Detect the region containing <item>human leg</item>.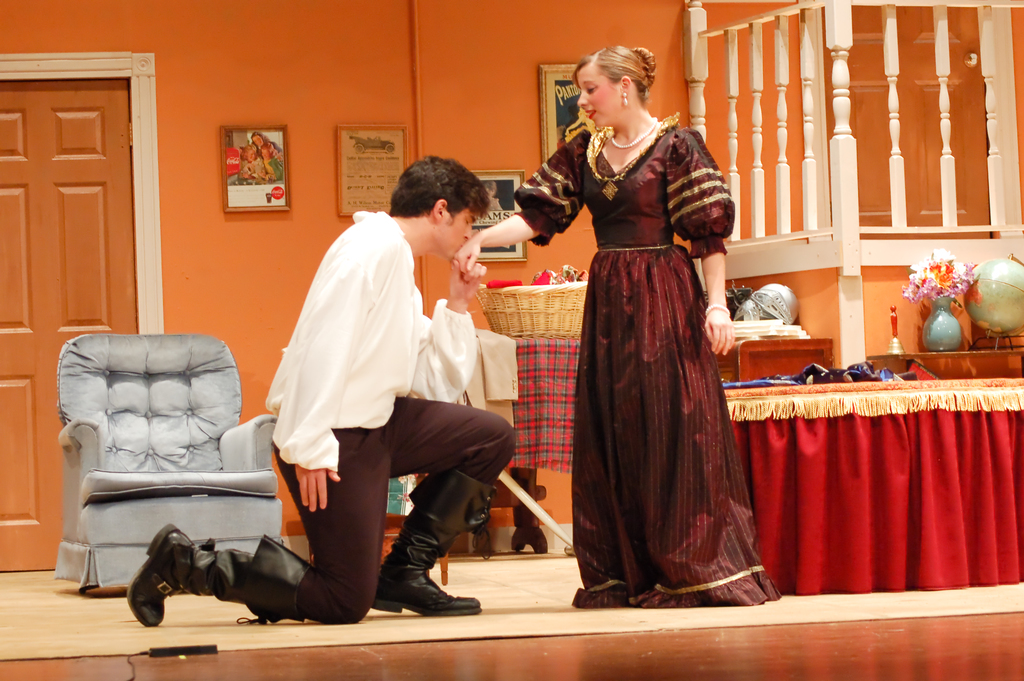
region(128, 427, 388, 631).
